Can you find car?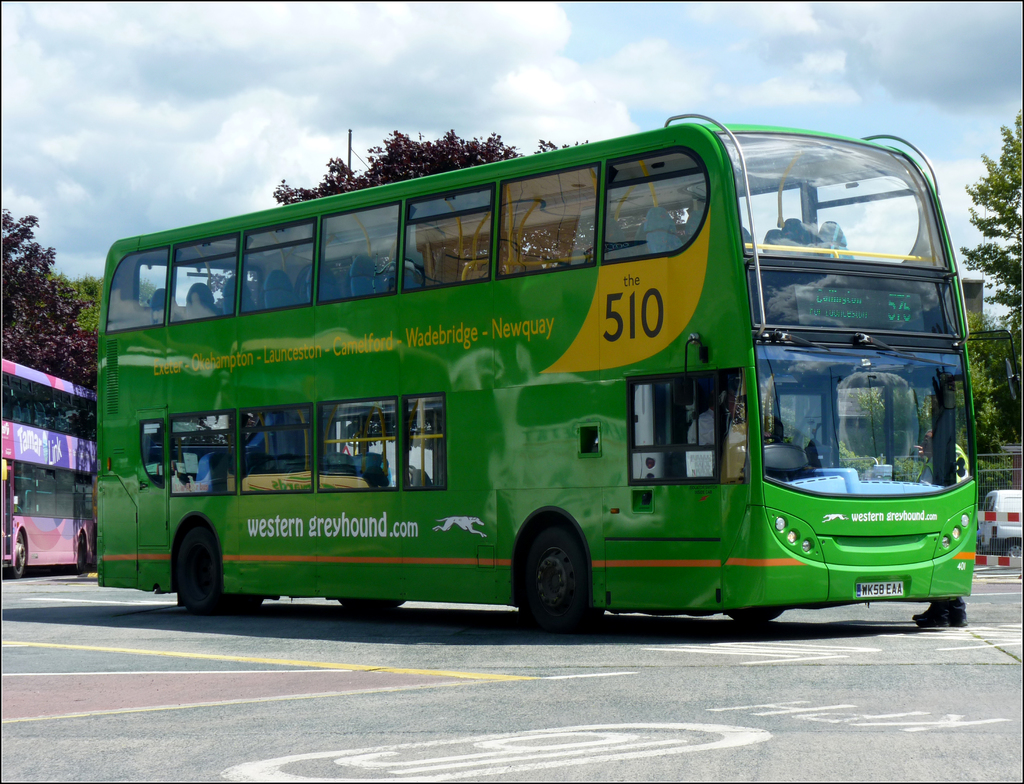
Yes, bounding box: crop(977, 490, 1023, 557).
